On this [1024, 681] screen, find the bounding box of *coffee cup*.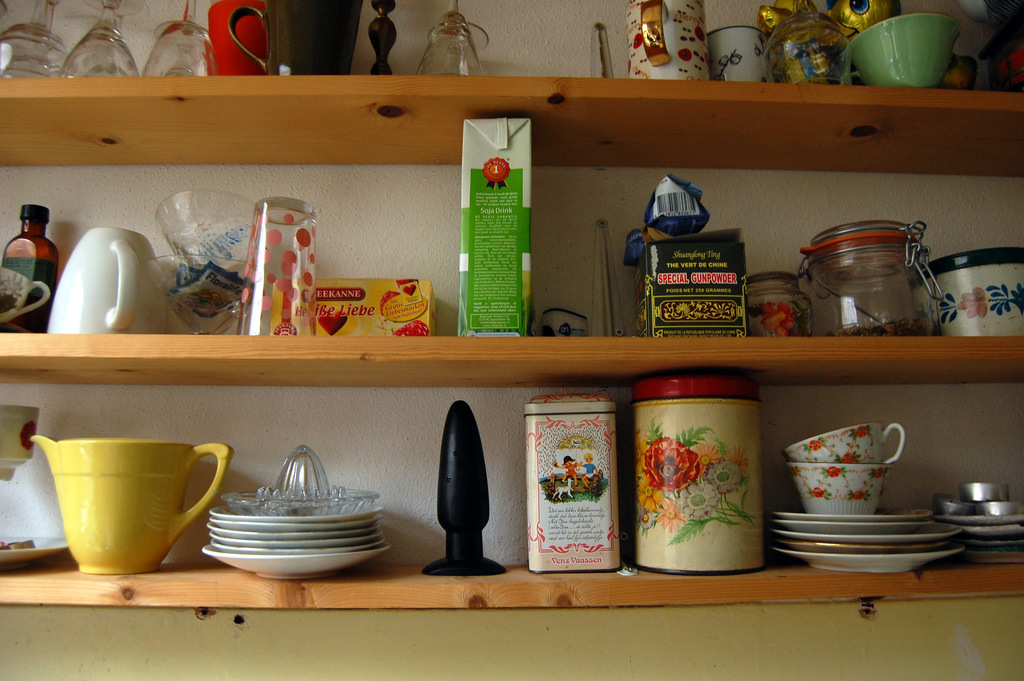
Bounding box: l=781, t=423, r=908, b=466.
